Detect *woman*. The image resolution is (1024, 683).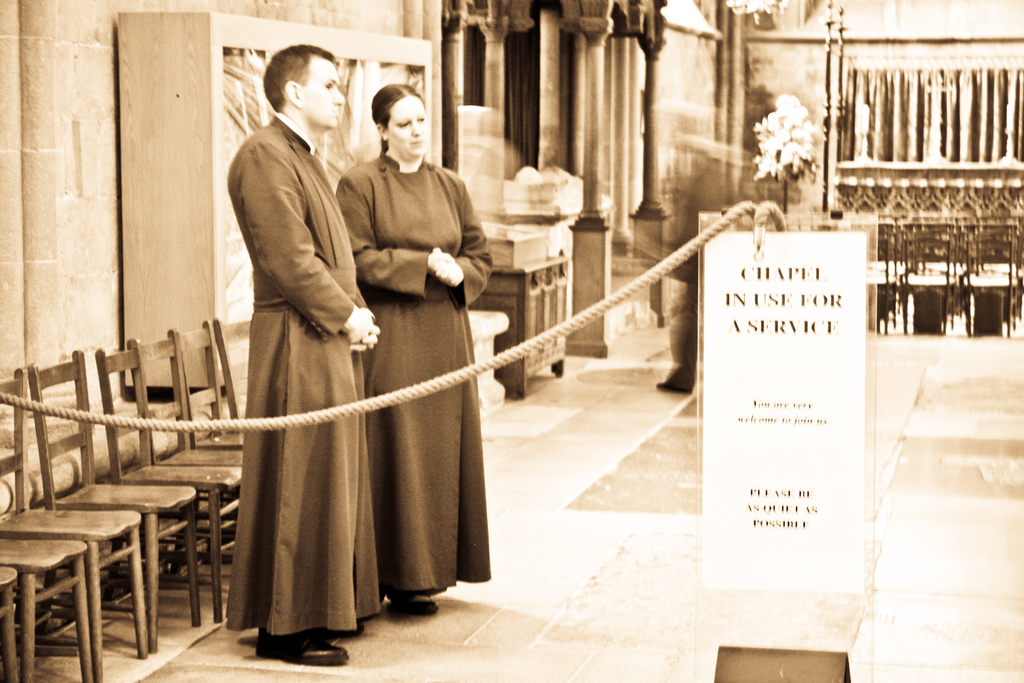
292 90 482 637.
